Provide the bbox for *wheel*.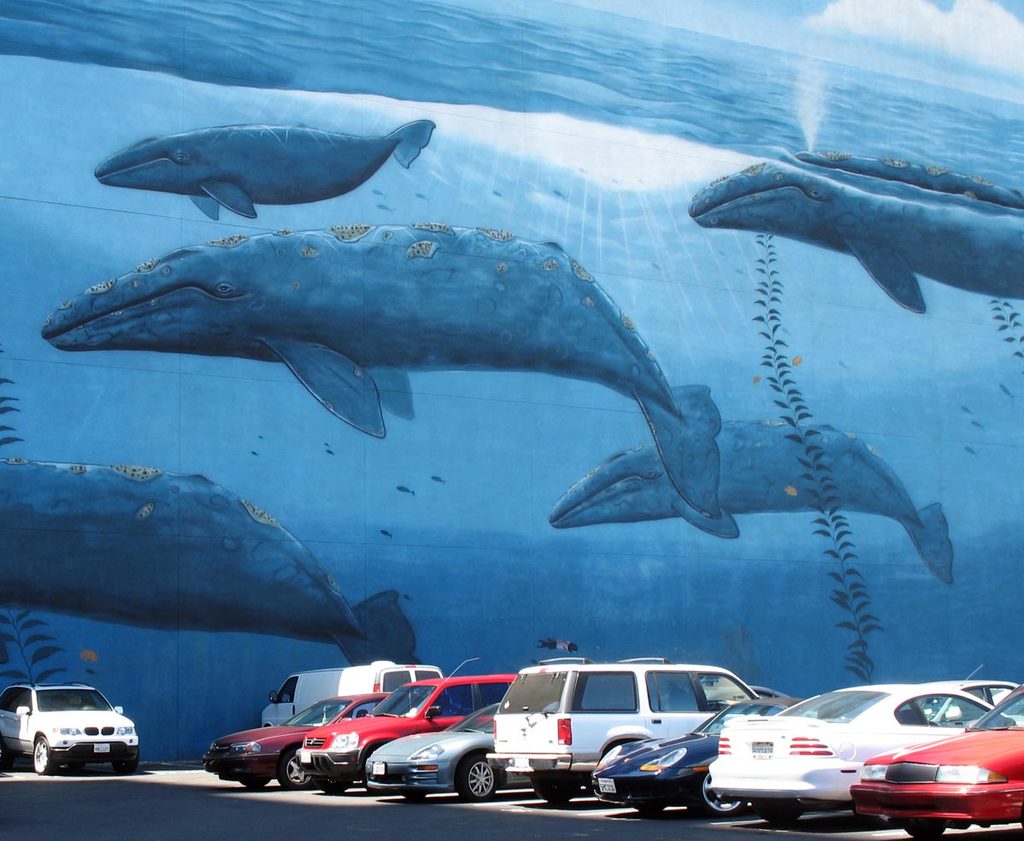
region(240, 774, 271, 790).
